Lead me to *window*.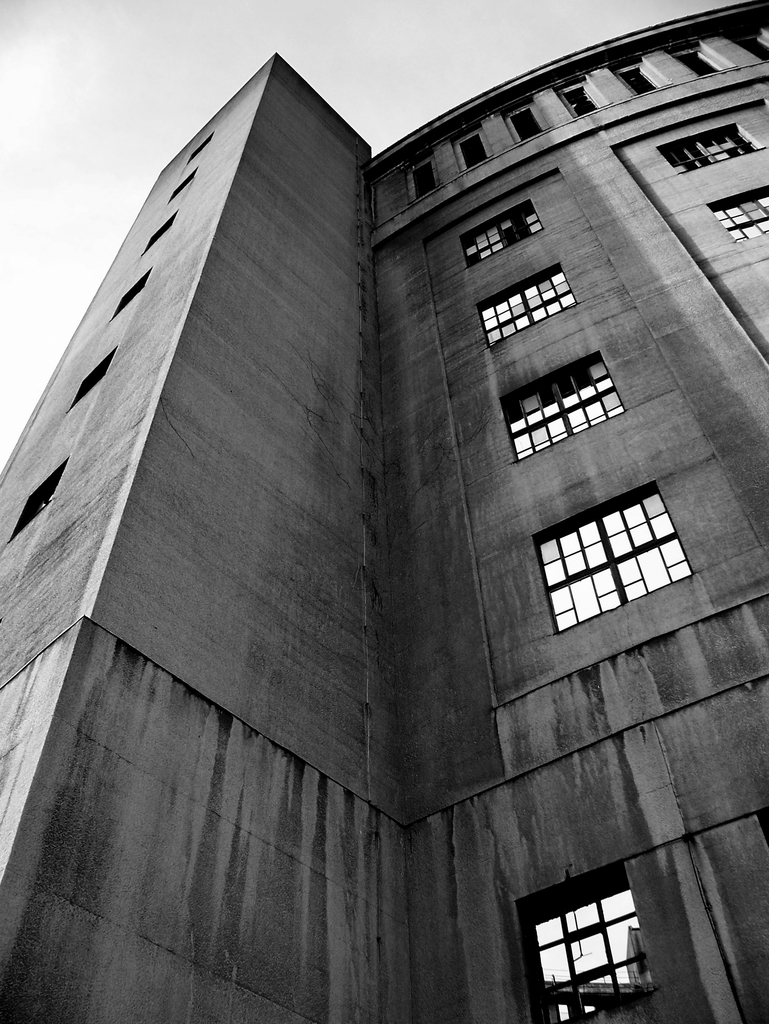
Lead to bbox(461, 200, 544, 266).
